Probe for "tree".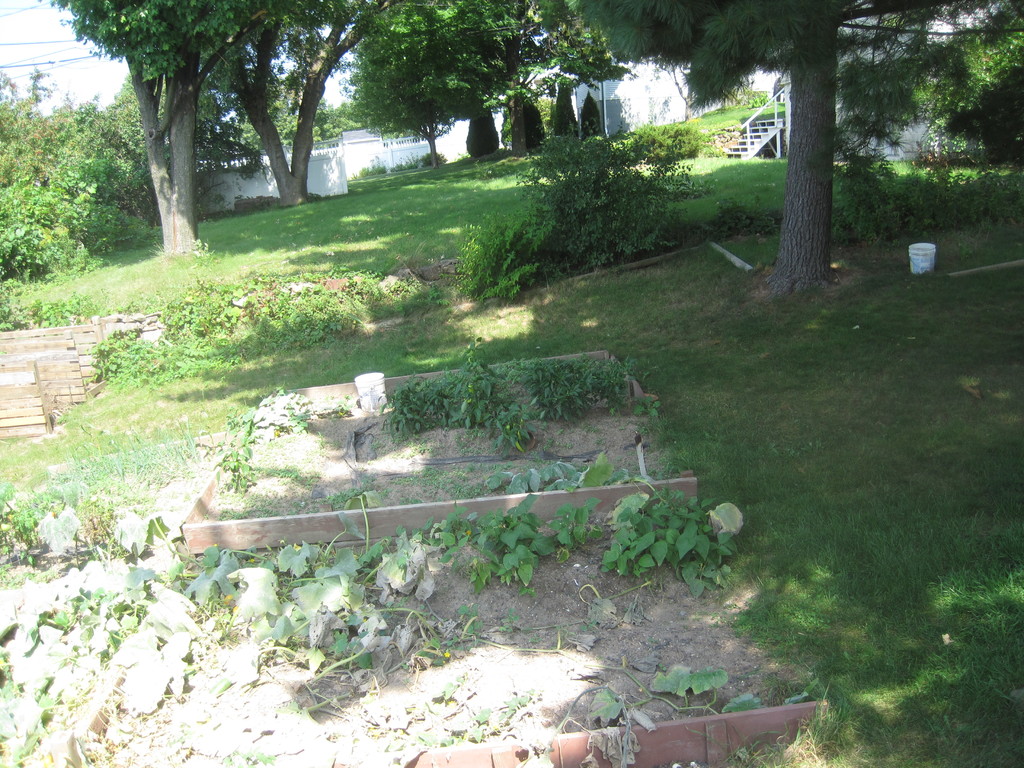
Probe result: box=[39, 0, 390, 257].
